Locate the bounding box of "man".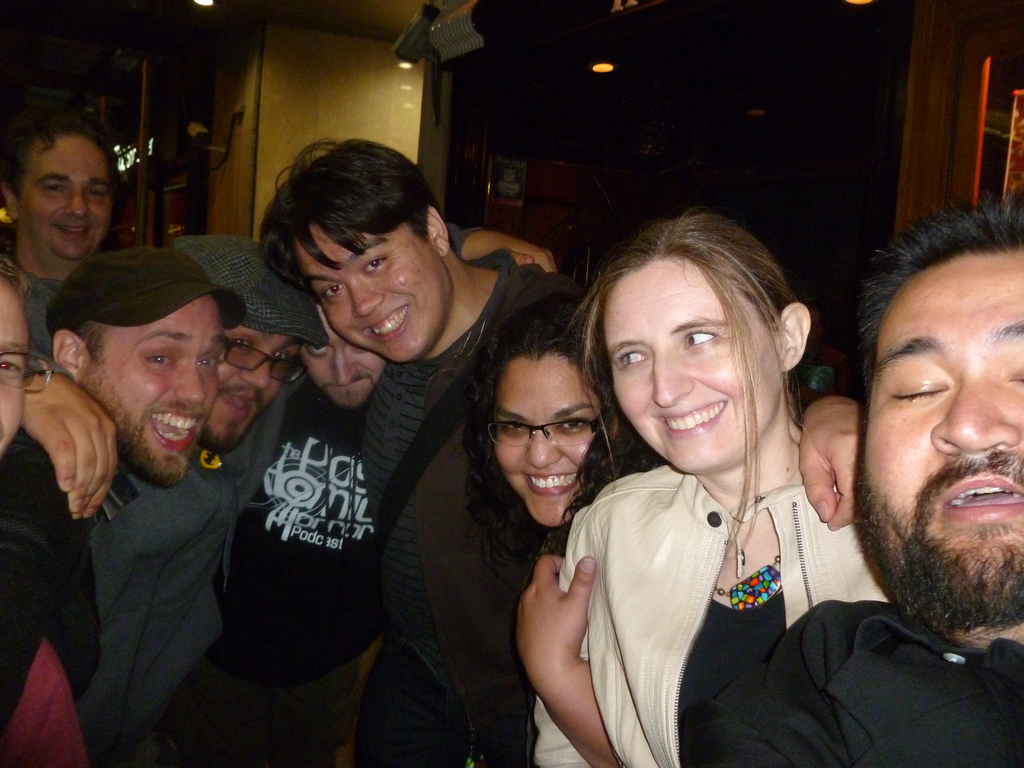
Bounding box: select_region(0, 248, 236, 694).
